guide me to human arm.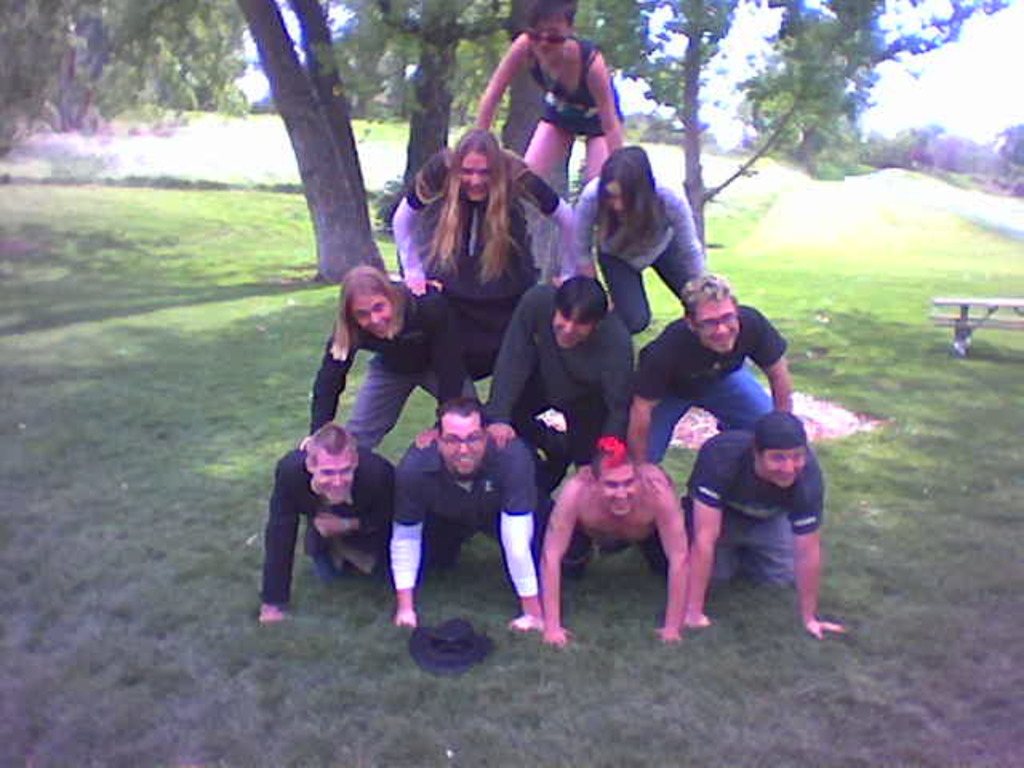
Guidance: box=[418, 296, 466, 448].
